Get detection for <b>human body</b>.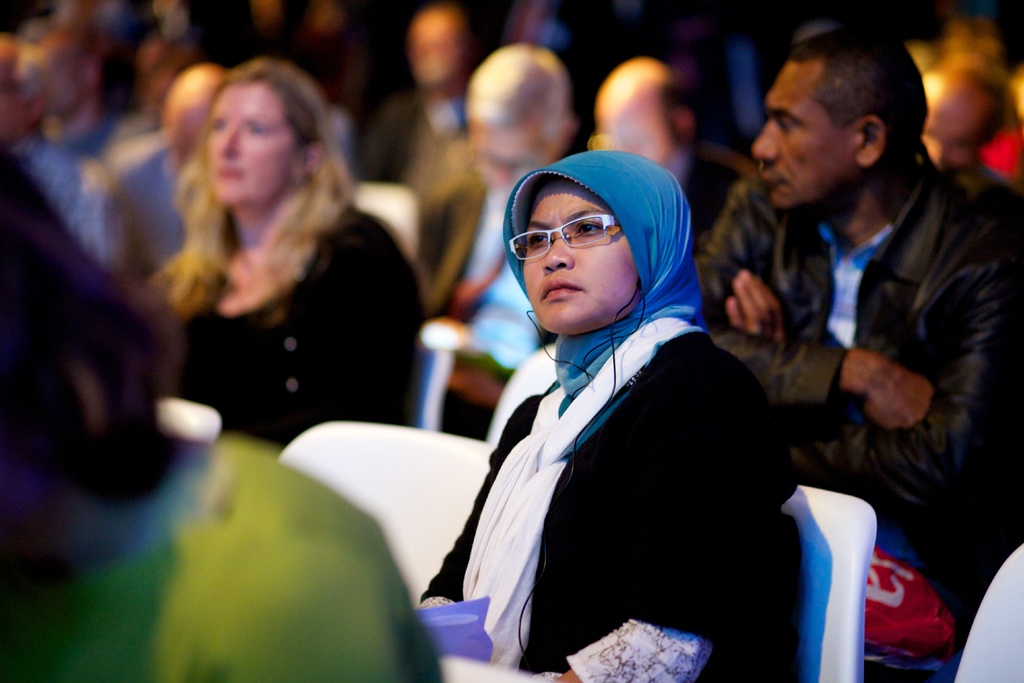
Detection: detection(582, 67, 743, 254).
